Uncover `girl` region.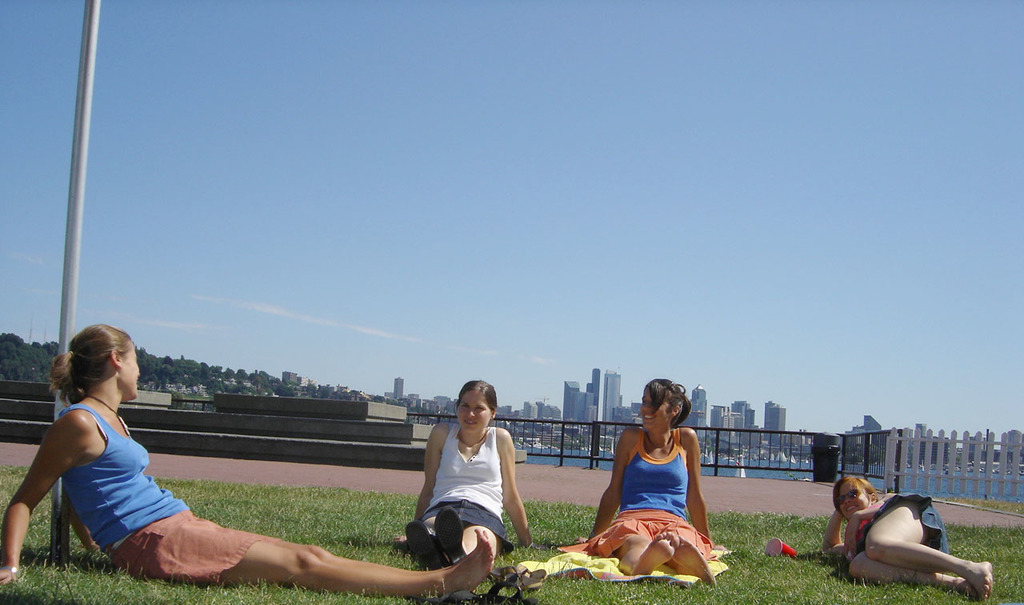
Uncovered: x1=1 y1=311 x2=512 y2=576.
